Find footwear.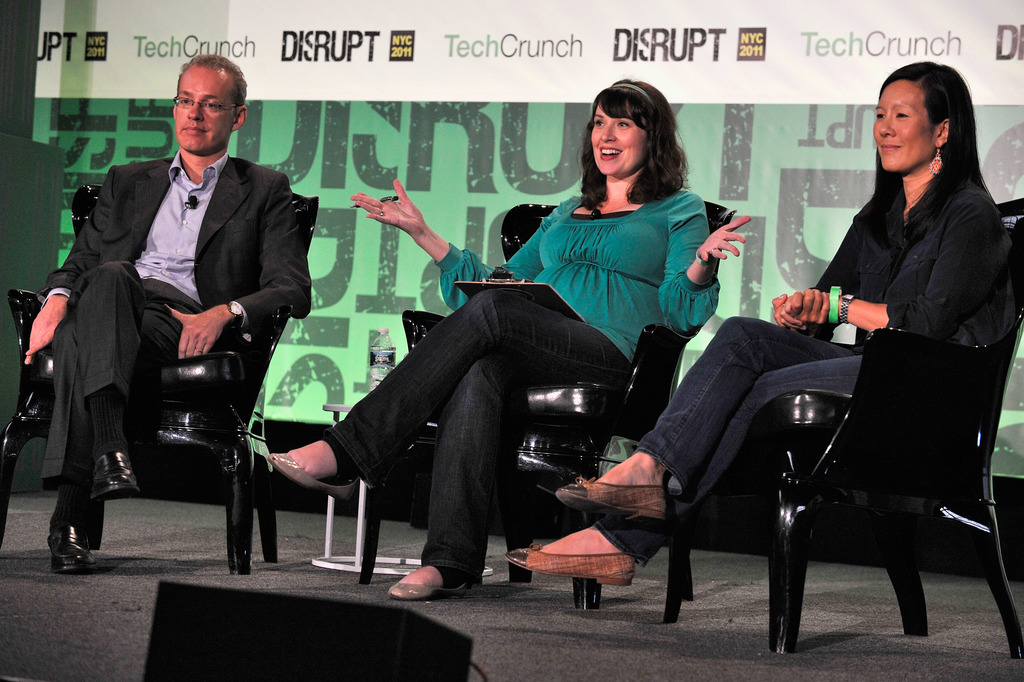
(x1=391, y1=557, x2=481, y2=595).
